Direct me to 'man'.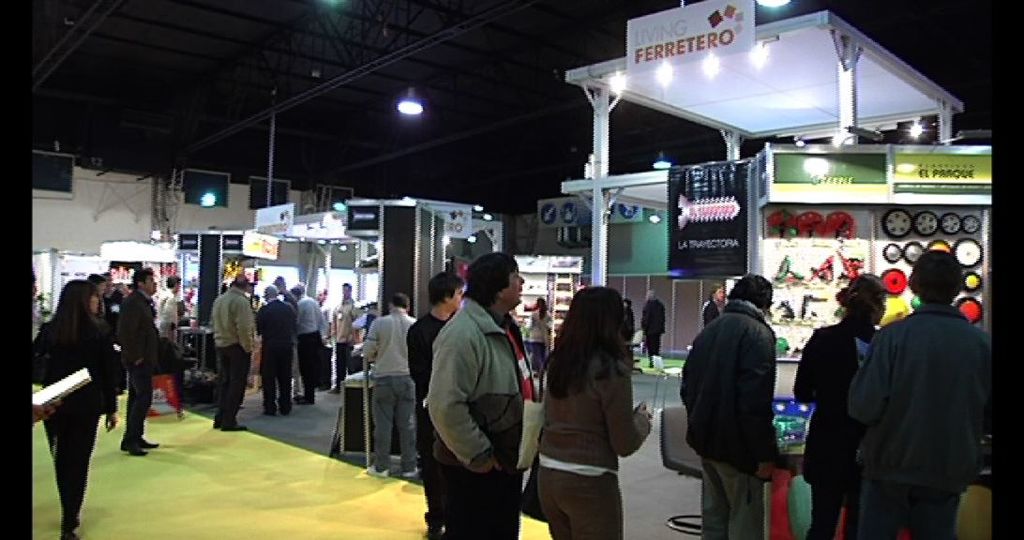
Direction: {"left": 295, "top": 285, "right": 323, "bottom": 405}.
